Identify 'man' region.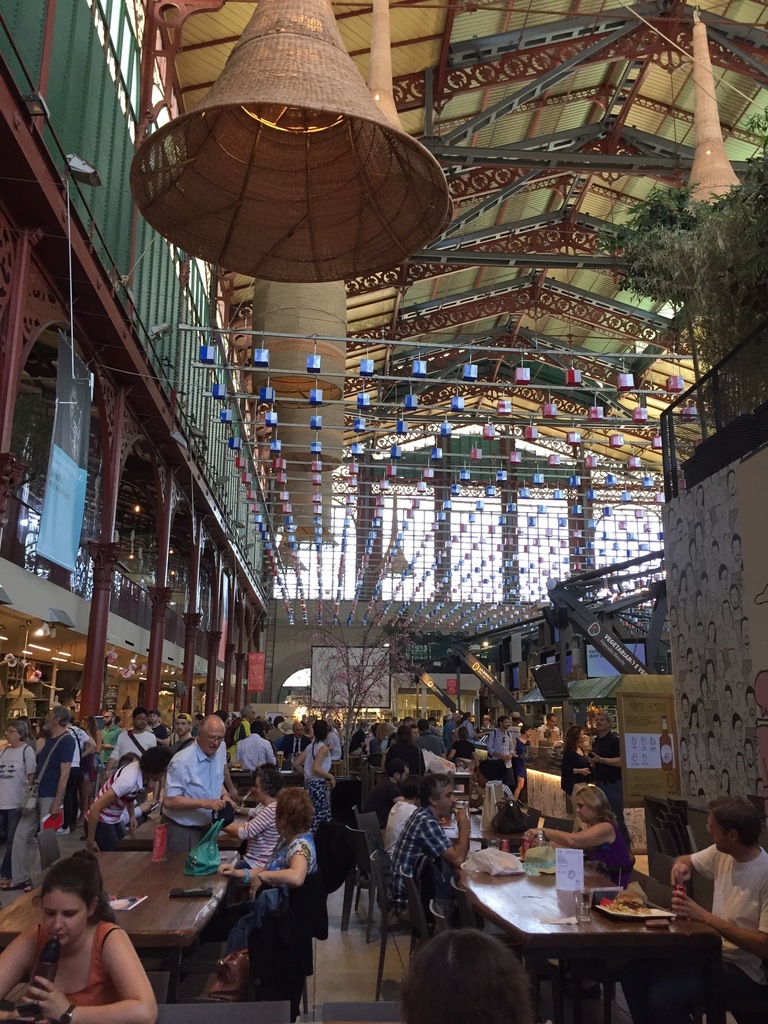
Region: {"left": 543, "top": 712, "right": 557, "bottom": 729}.
